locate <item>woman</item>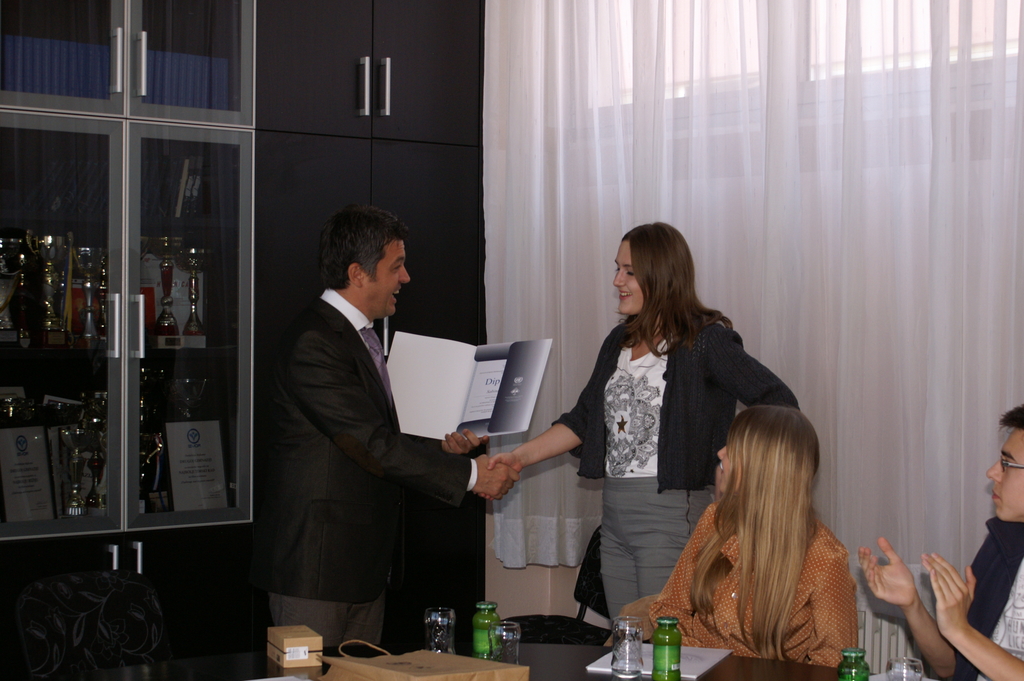
609,405,851,673
